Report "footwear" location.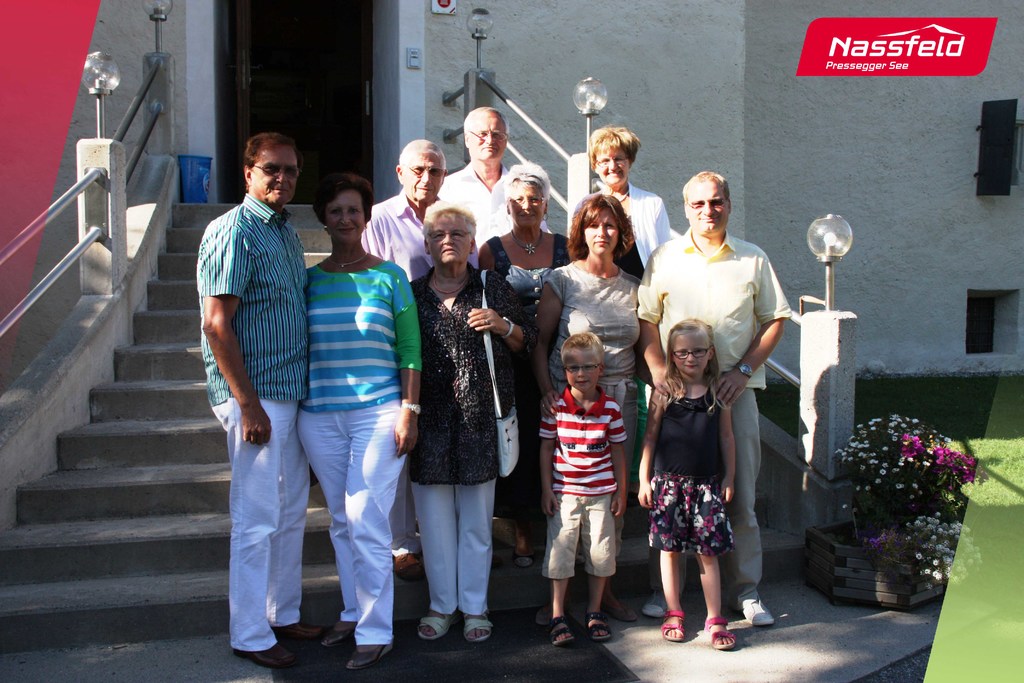
Report: l=459, t=614, r=493, b=642.
